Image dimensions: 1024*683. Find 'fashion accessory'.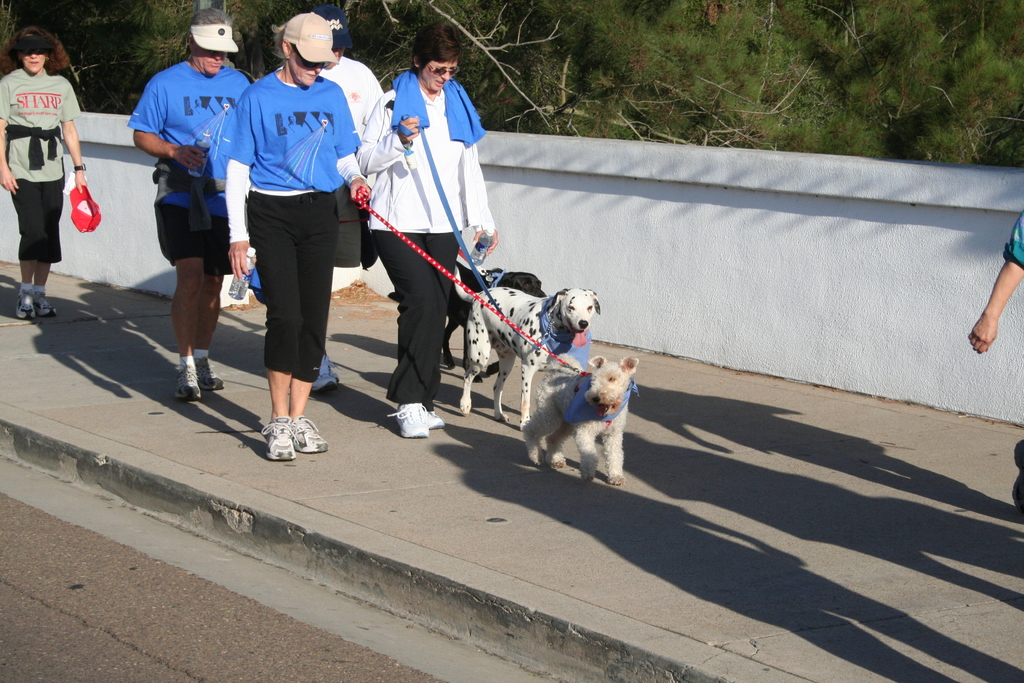
[29, 294, 58, 317].
